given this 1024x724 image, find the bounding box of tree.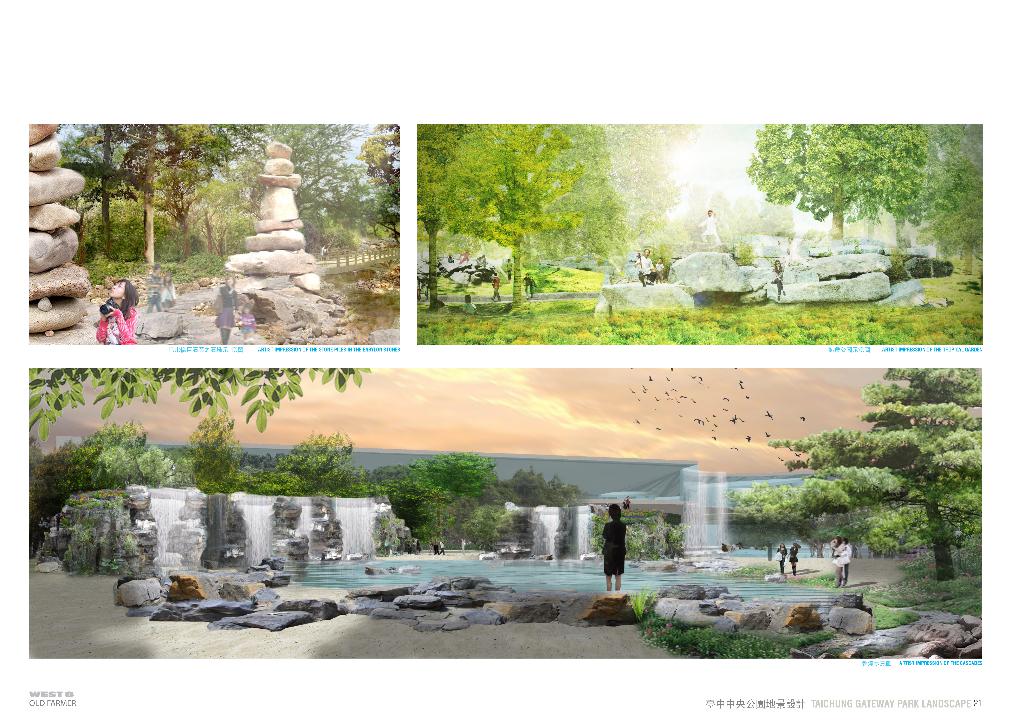
select_region(46, 474, 145, 573).
